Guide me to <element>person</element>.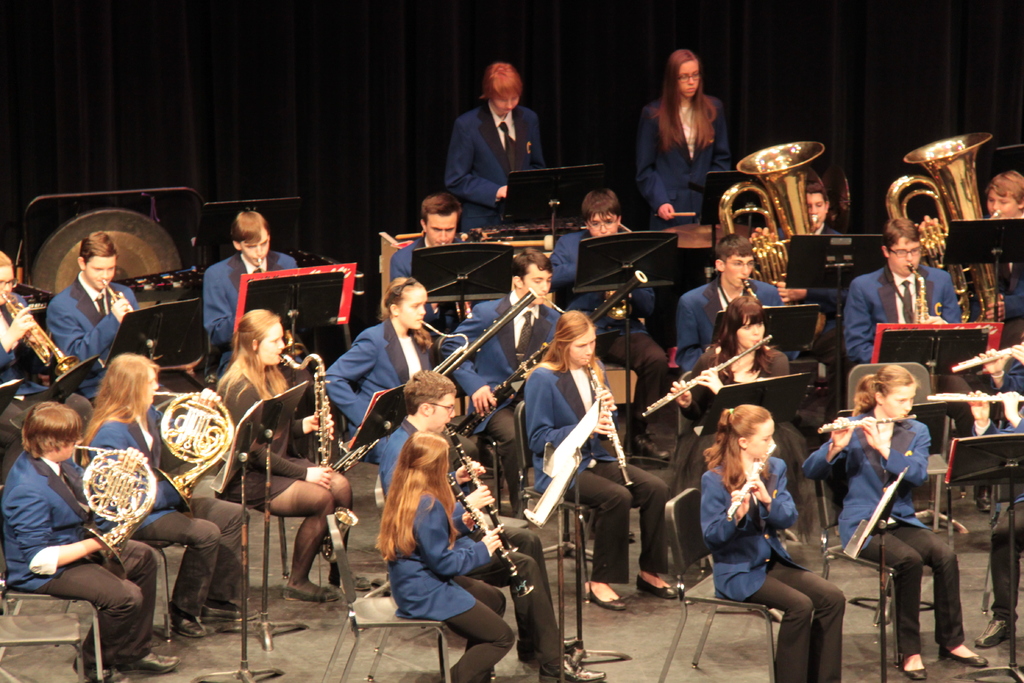
Guidance: locate(800, 363, 989, 682).
